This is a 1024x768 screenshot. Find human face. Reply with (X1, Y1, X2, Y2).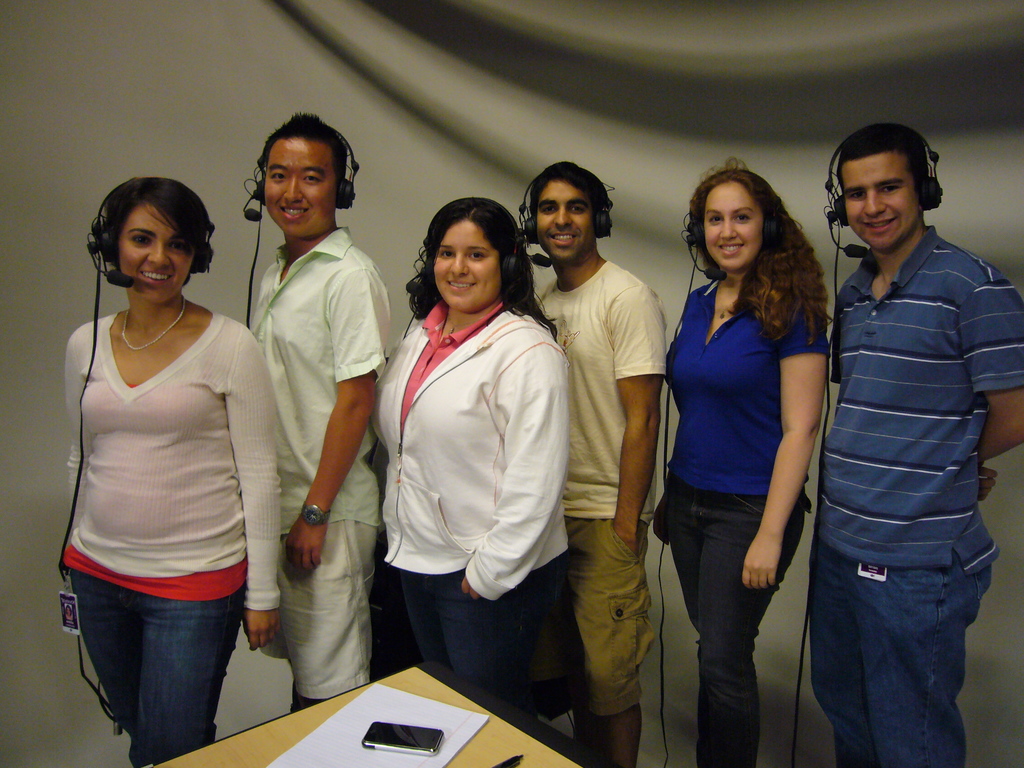
(431, 221, 499, 310).
